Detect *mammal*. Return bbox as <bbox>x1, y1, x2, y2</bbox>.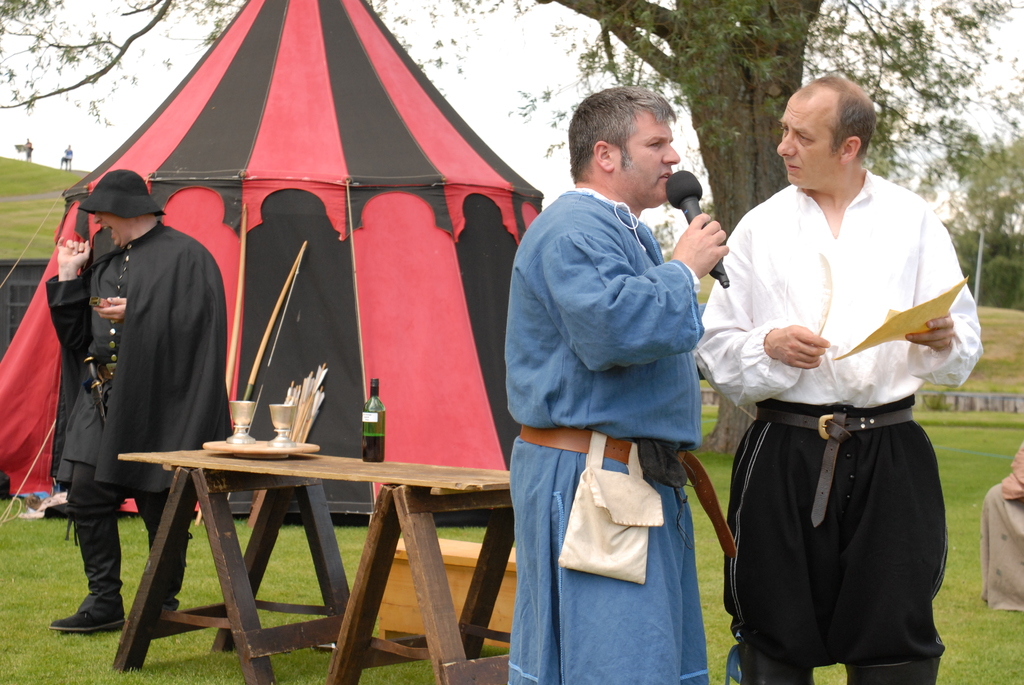
<bbox>717, 80, 988, 651</bbox>.
